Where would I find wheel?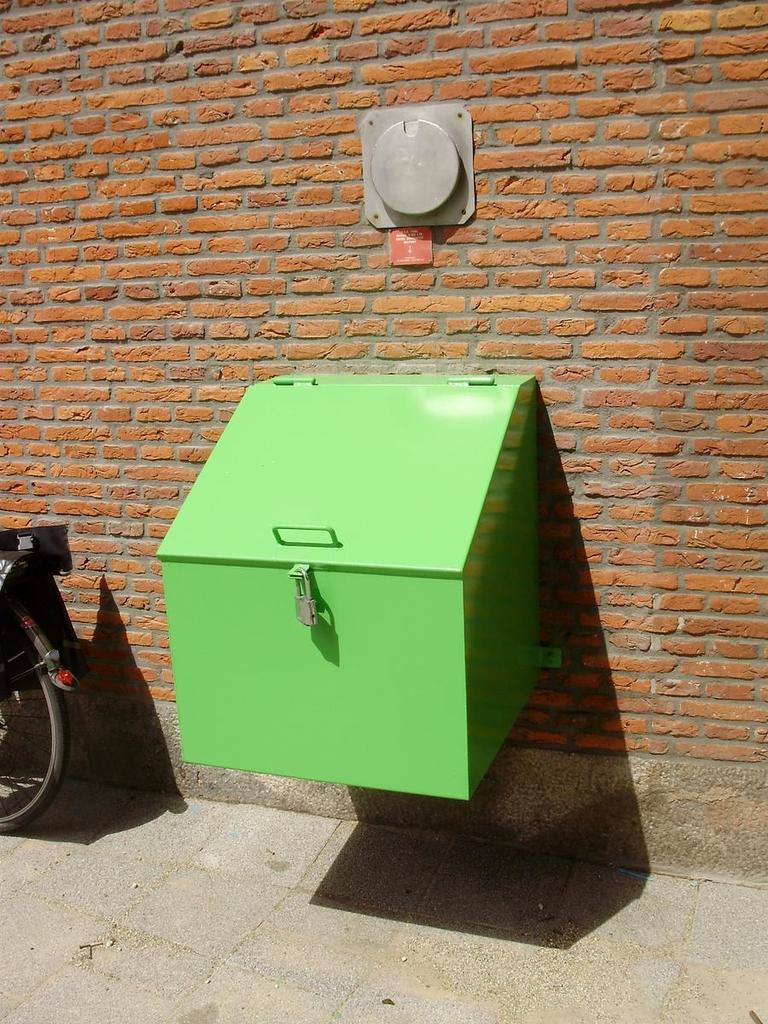
At (9, 654, 62, 822).
